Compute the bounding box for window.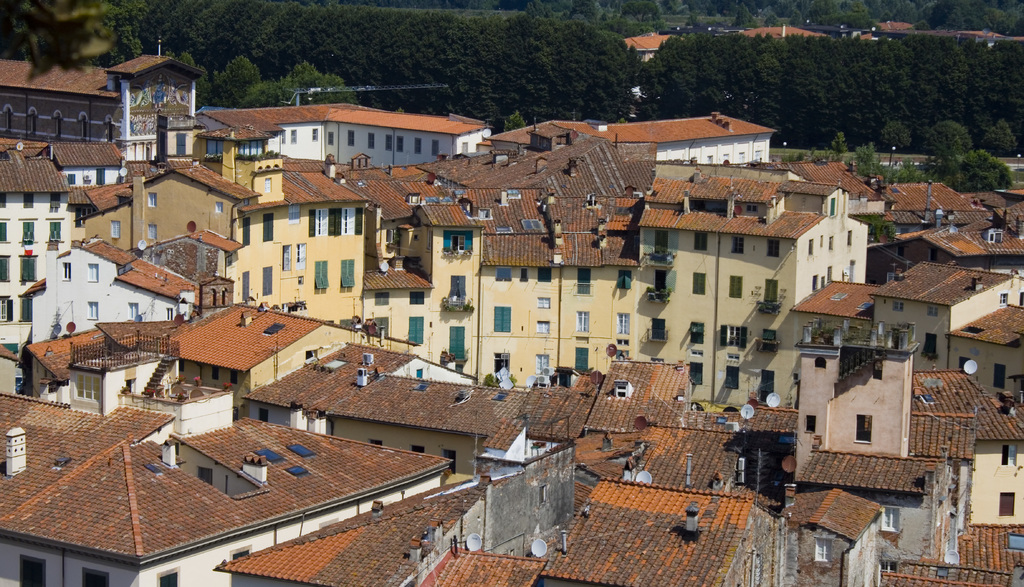
locate(692, 234, 710, 250).
